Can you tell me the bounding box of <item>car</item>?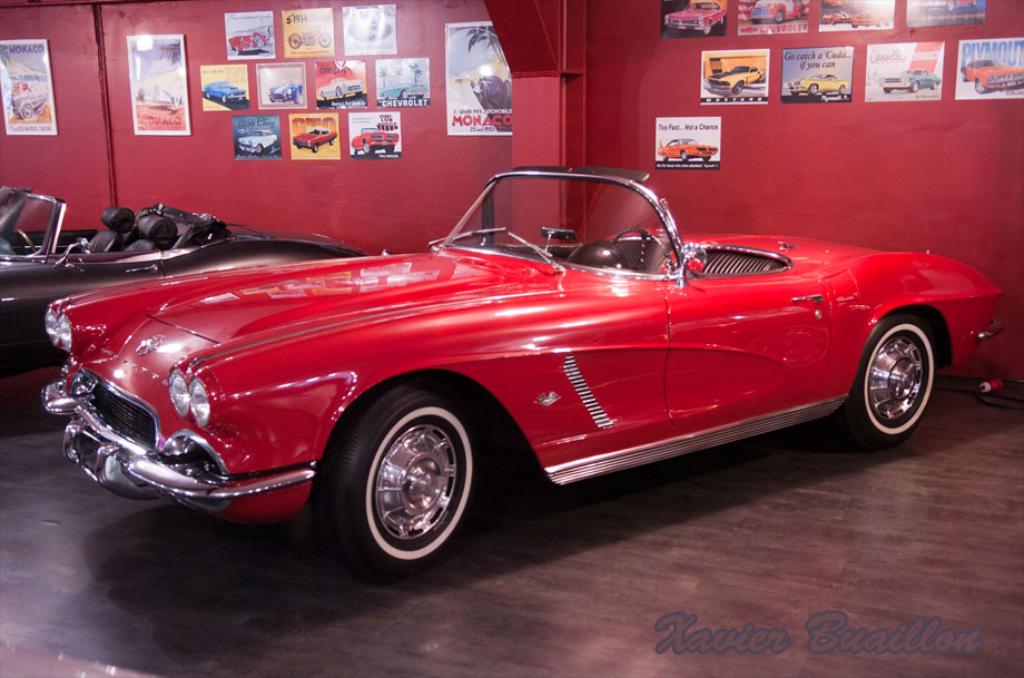
left=134, top=86, right=181, bottom=116.
